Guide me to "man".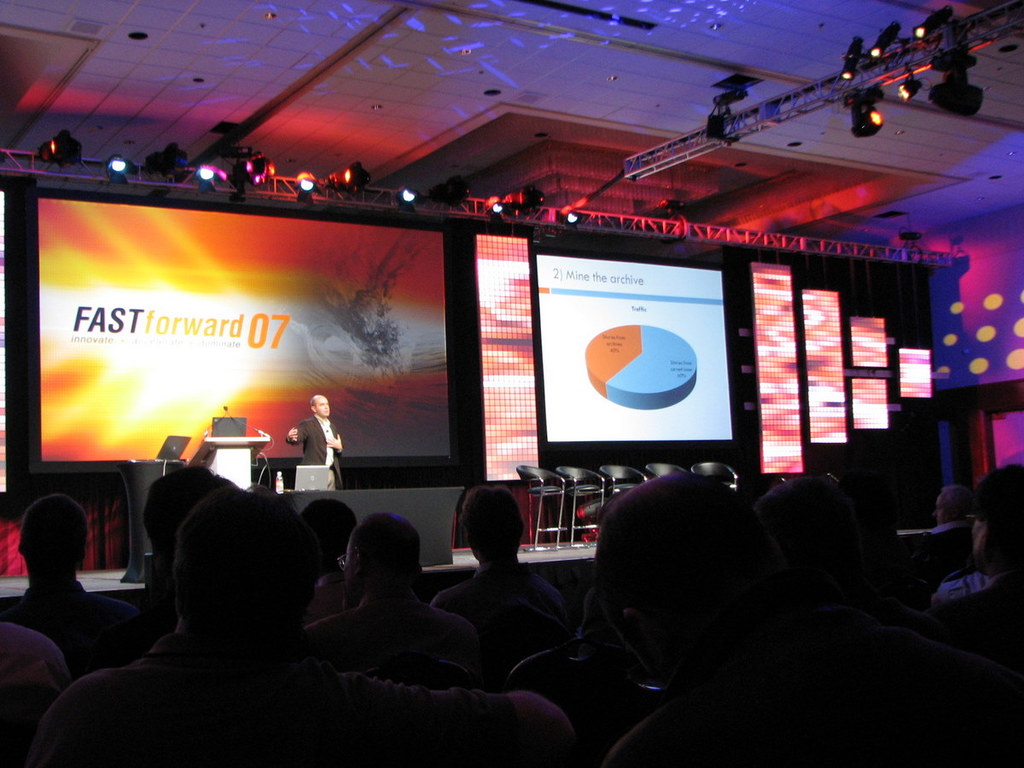
Guidance: [x1=302, y1=497, x2=359, y2=620].
